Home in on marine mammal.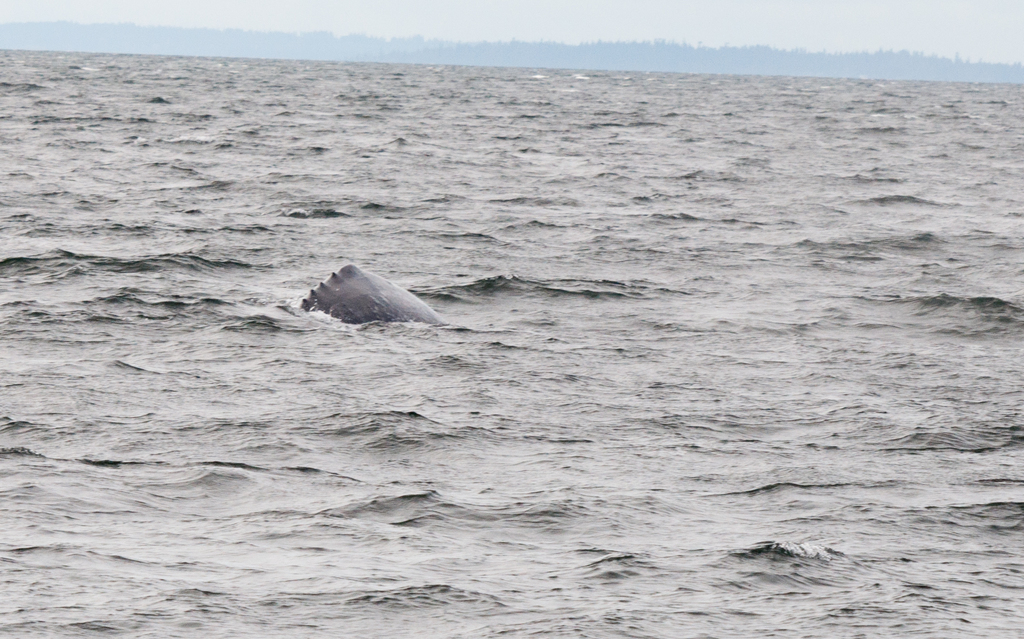
Homed in at 278 257 441 334.
